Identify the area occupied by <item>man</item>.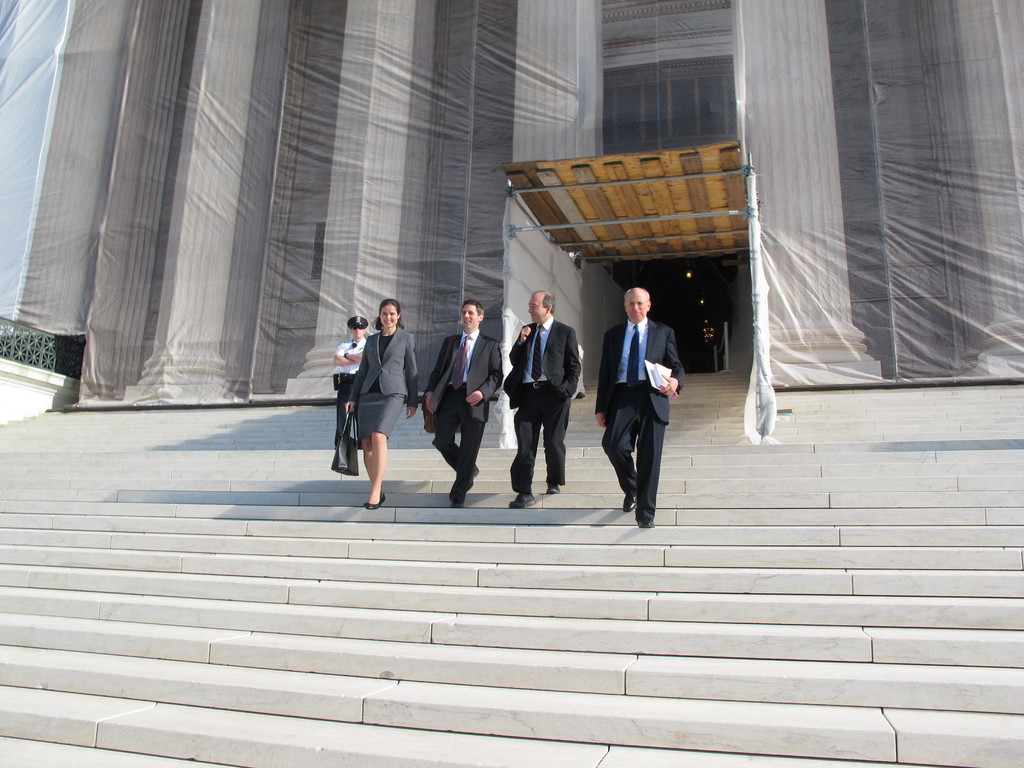
Area: pyautogui.locateOnScreen(331, 319, 369, 445).
